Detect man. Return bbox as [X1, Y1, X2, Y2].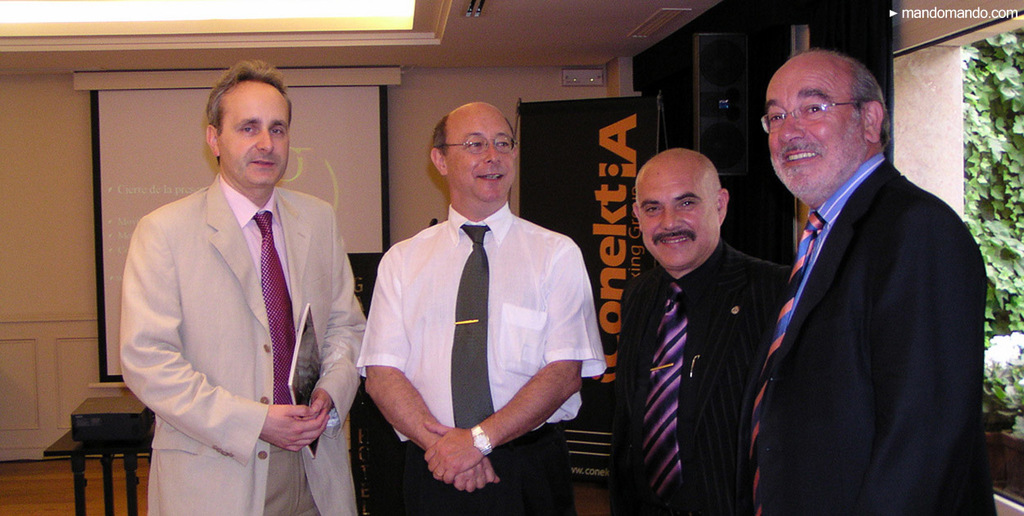
[355, 99, 606, 509].
